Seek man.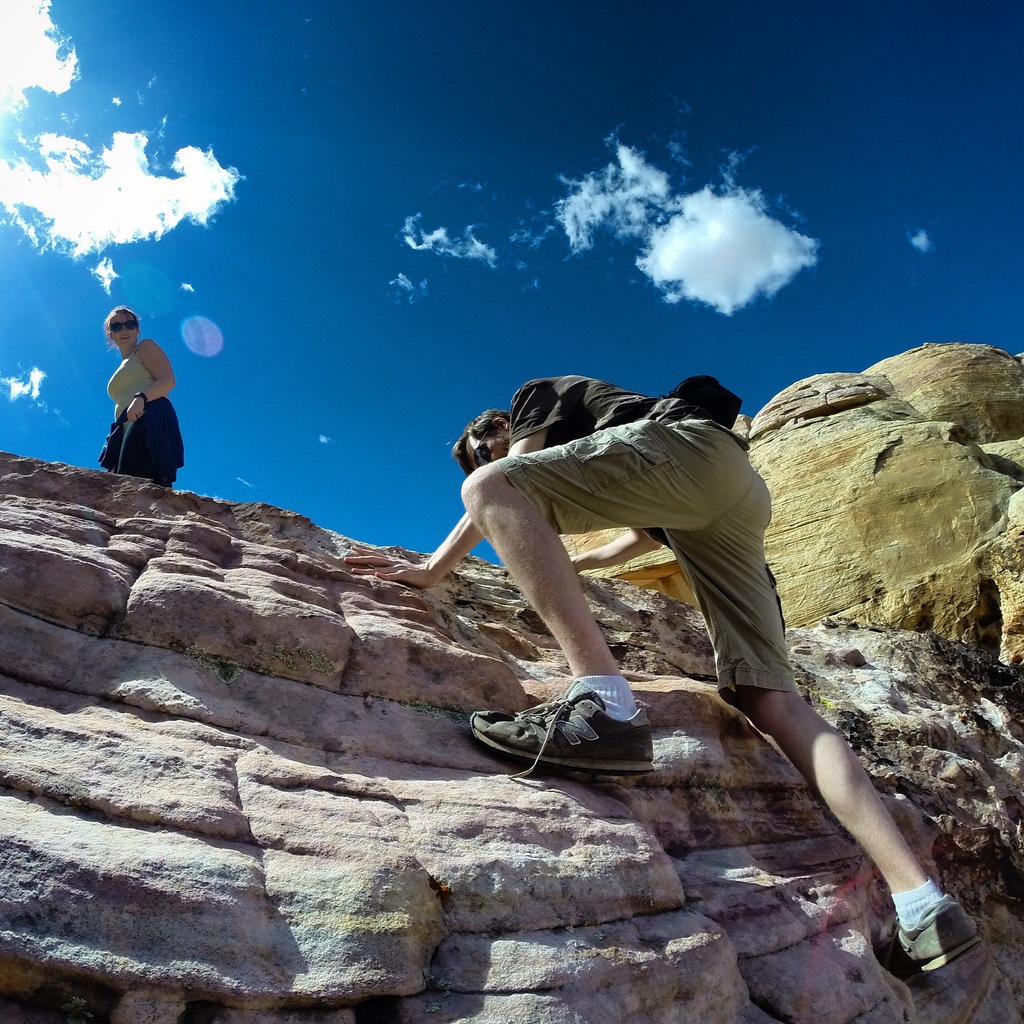
344:379:983:975.
